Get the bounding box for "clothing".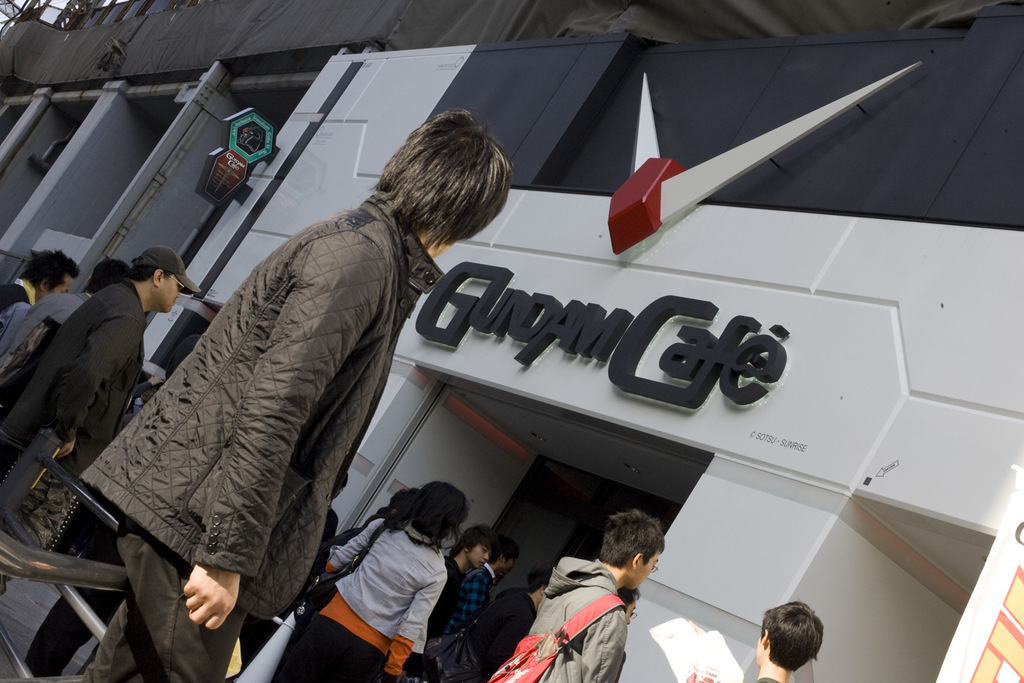
2/273/28/348.
